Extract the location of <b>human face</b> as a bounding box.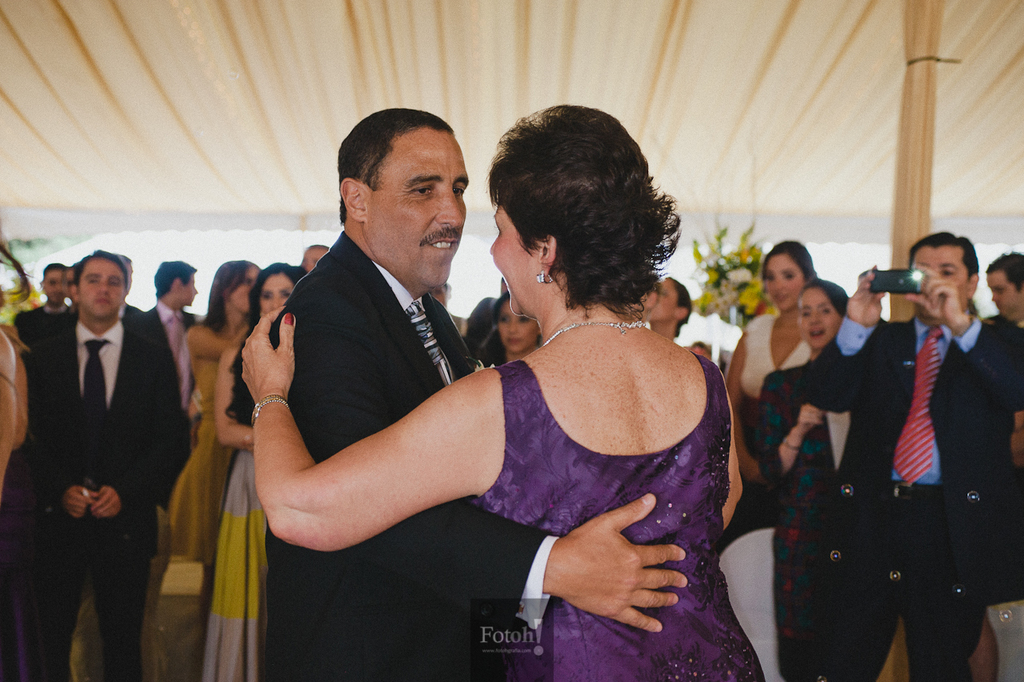
(x1=123, y1=256, x2=137, y2=298).
